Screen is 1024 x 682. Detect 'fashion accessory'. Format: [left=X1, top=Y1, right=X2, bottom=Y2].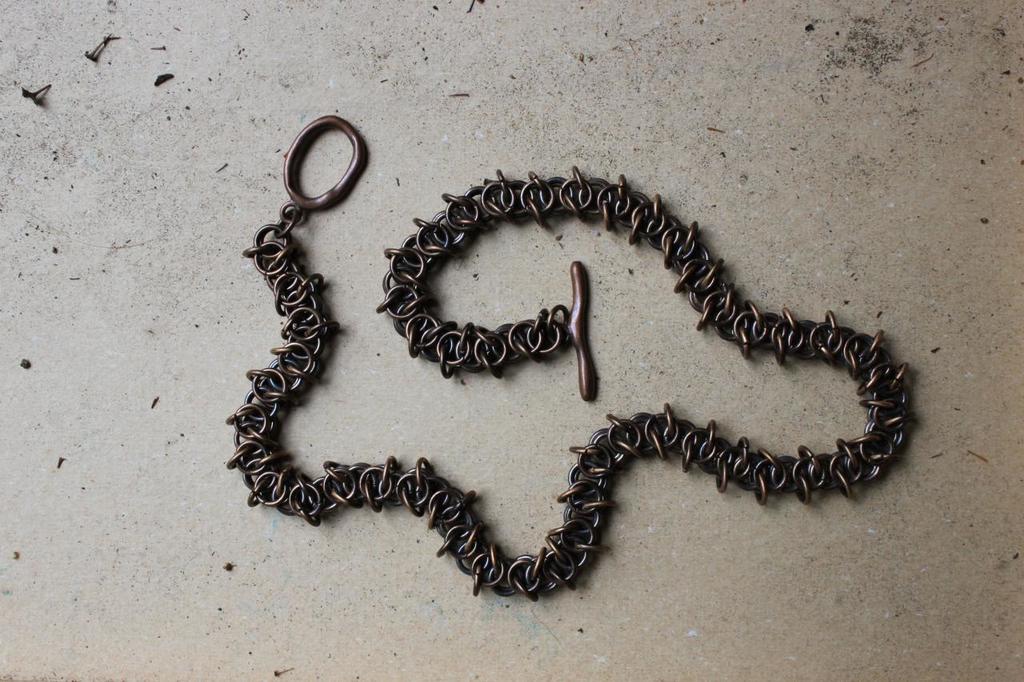
[left=222, top=114, right=921, bottom=599].
